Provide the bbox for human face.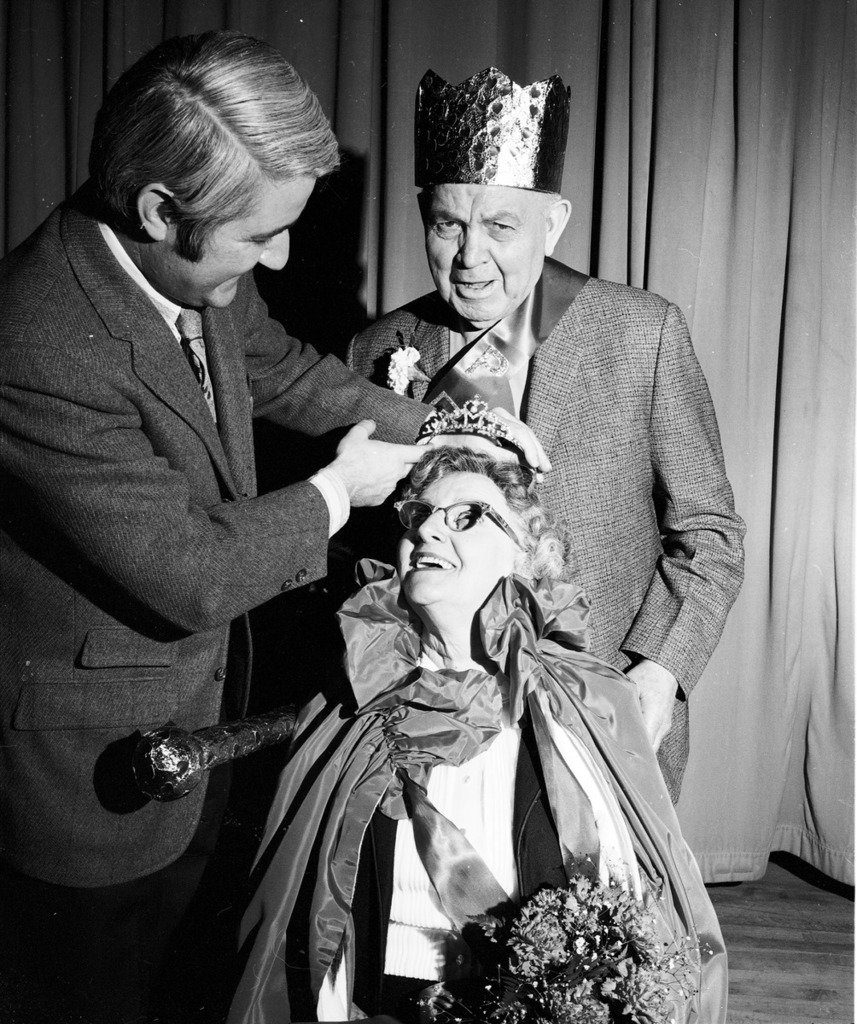
rect(422, 186, 561, 320).
